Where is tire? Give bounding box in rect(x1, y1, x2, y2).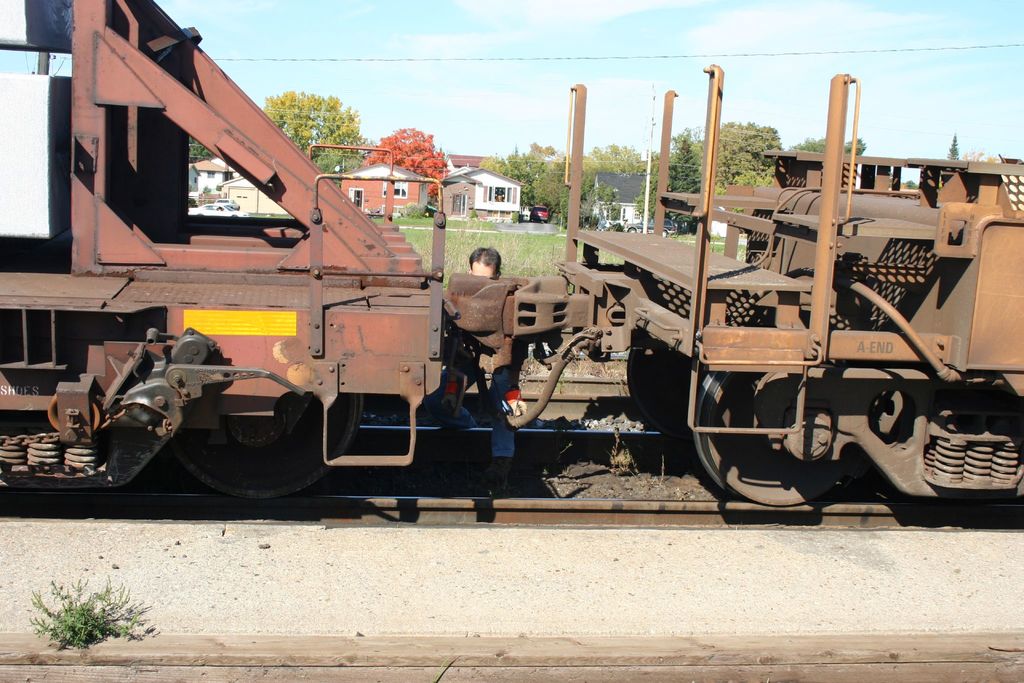
rect(659, 227, 672, 239).
